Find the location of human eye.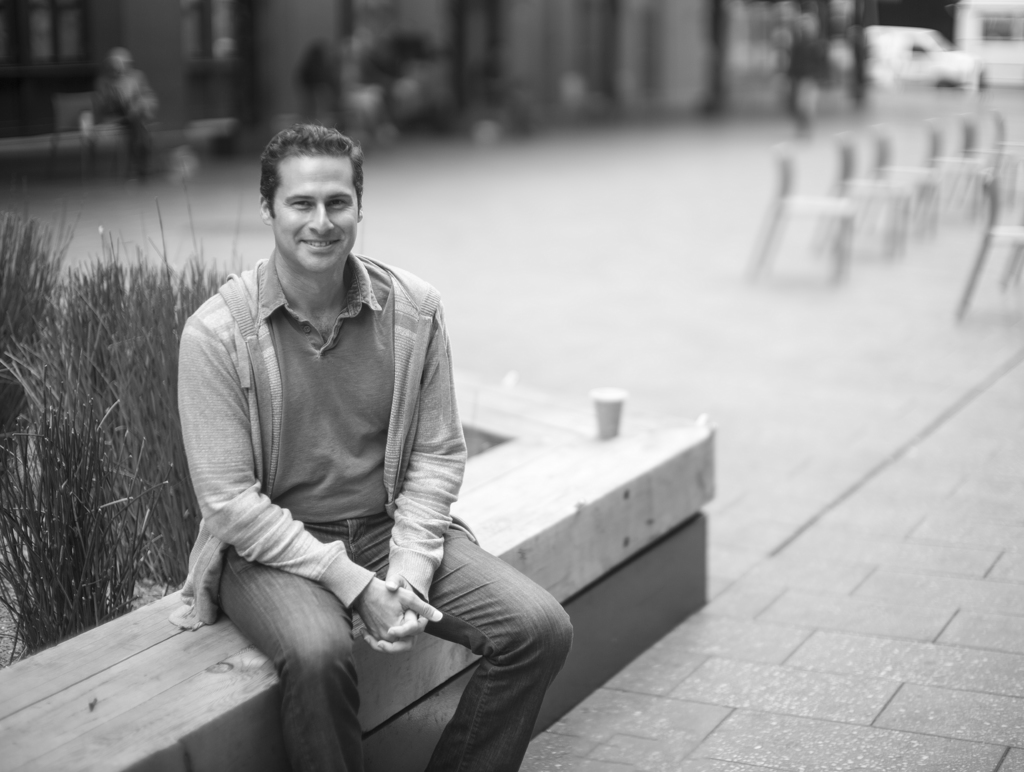
Location: bbox(285, 195, 314, 213).
